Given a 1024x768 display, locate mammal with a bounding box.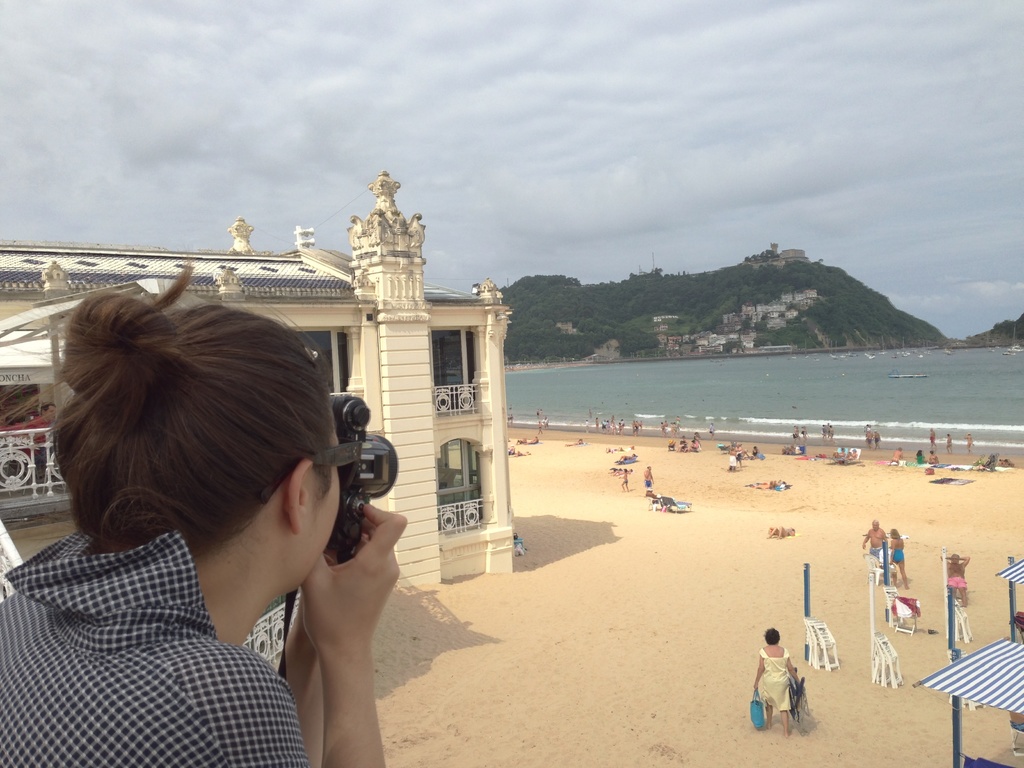
Located: x1=888 y1=528 x2=911 y2=590.
